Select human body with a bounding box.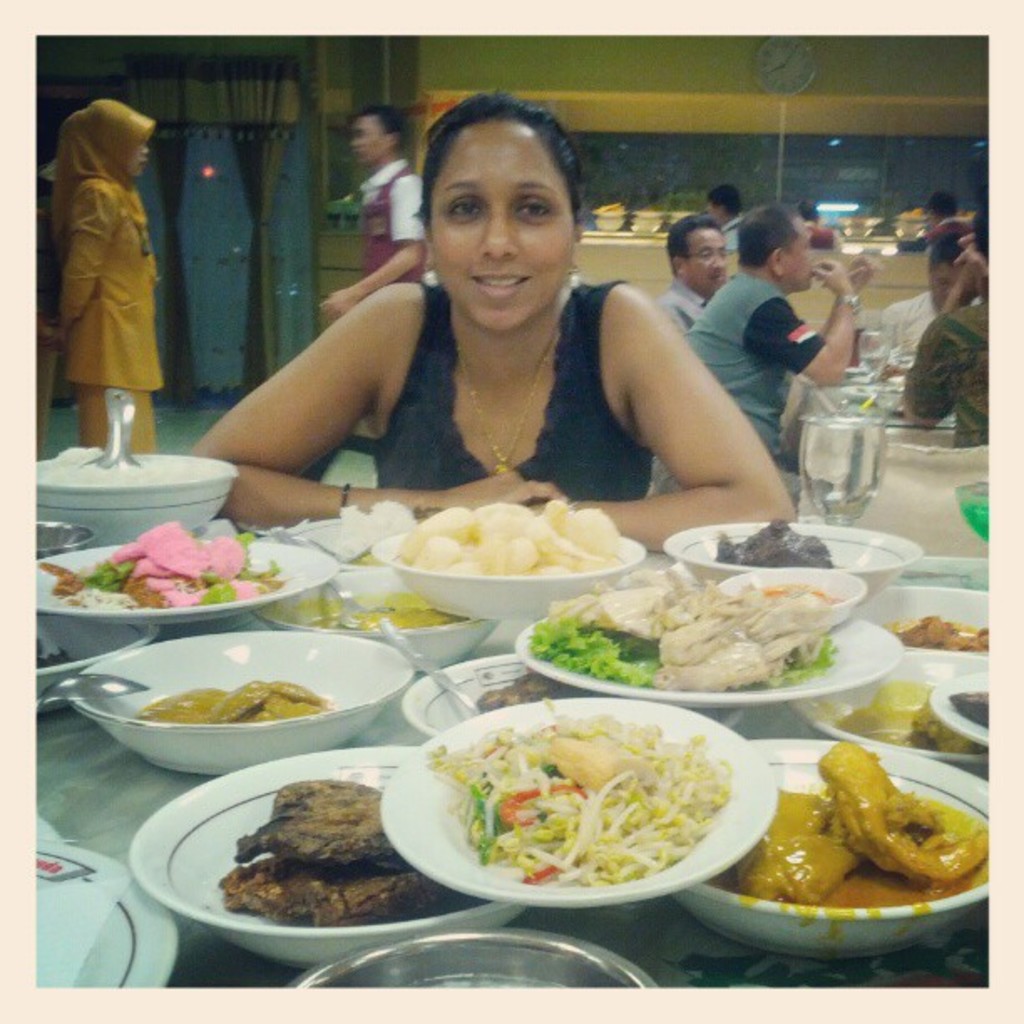
x1=32 y1=69 x2=161 y2=448.
